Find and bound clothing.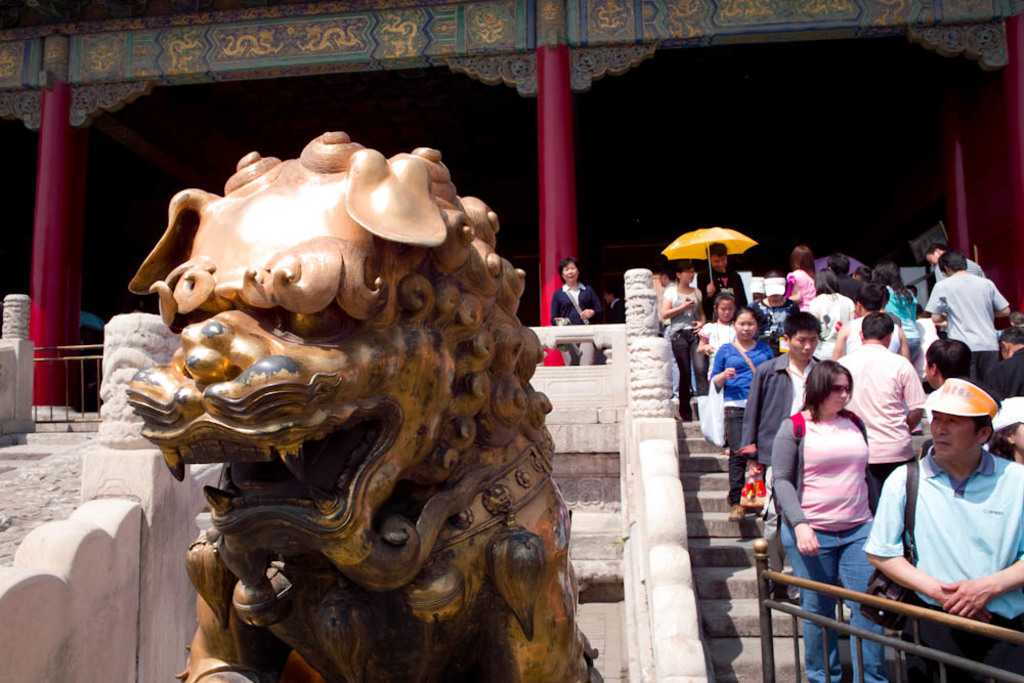
Bound: <region>833, 340, 928, 522</region>.
